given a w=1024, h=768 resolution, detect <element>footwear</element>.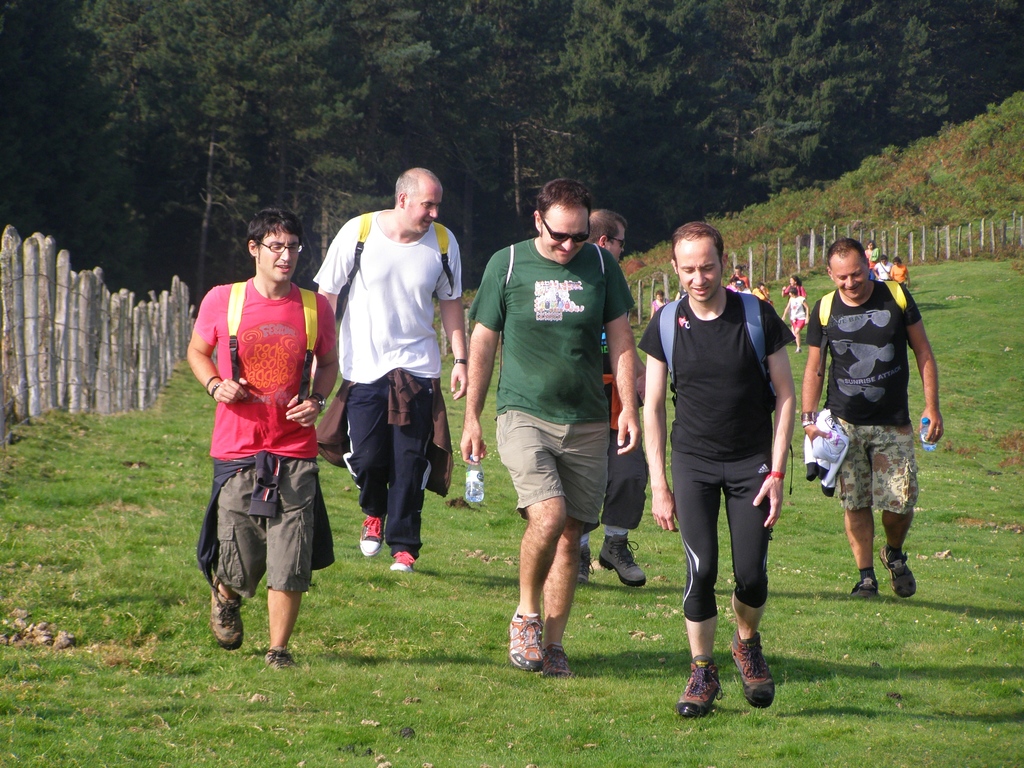
select_region(596, 533, 648, 587).
